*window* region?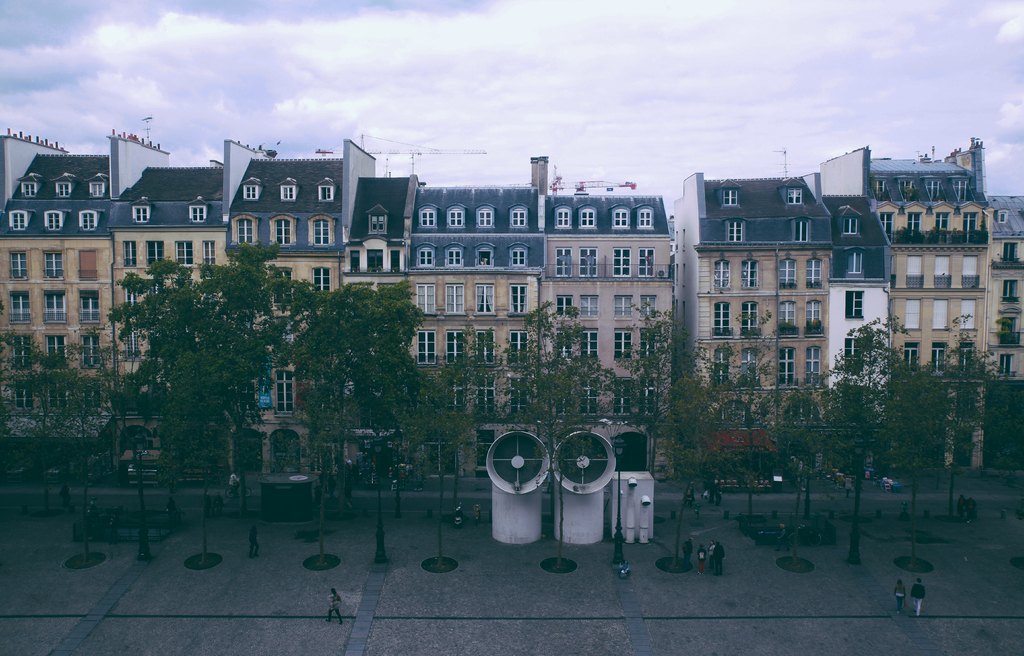
bbox=(558, 291, 570, 309)
